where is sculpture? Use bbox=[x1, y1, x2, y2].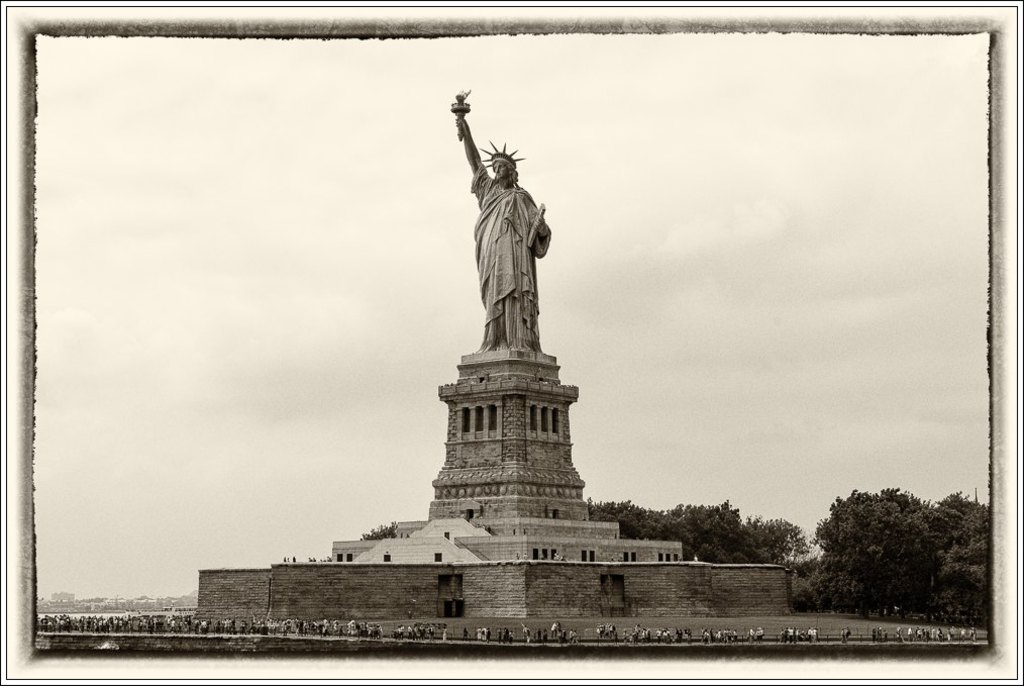
bbox=[449, 120, 566, 402].
